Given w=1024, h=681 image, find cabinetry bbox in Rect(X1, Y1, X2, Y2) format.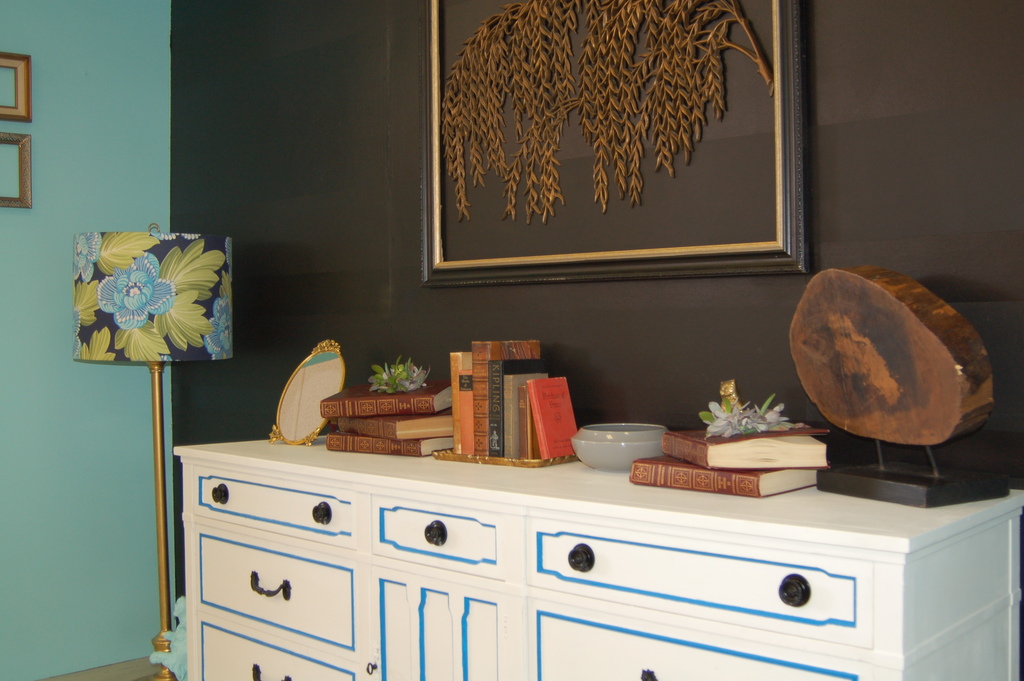
Rect(174, 431, 1023, 680).
